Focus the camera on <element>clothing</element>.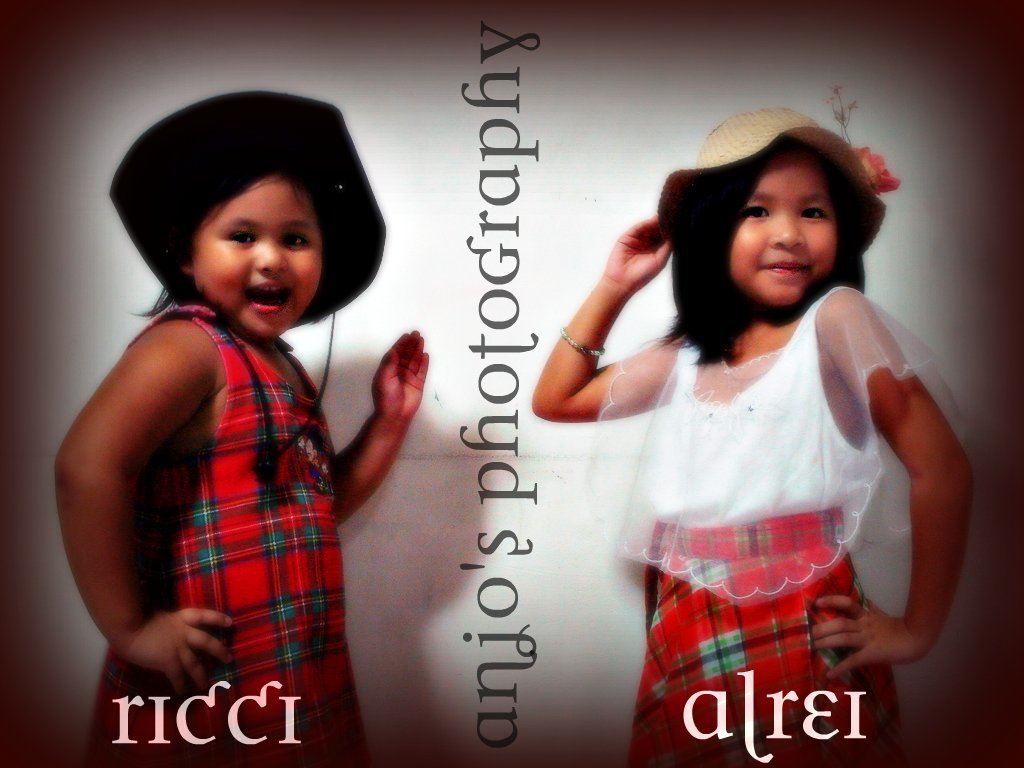
Focus region: rect(93, 301, 370, 767).
